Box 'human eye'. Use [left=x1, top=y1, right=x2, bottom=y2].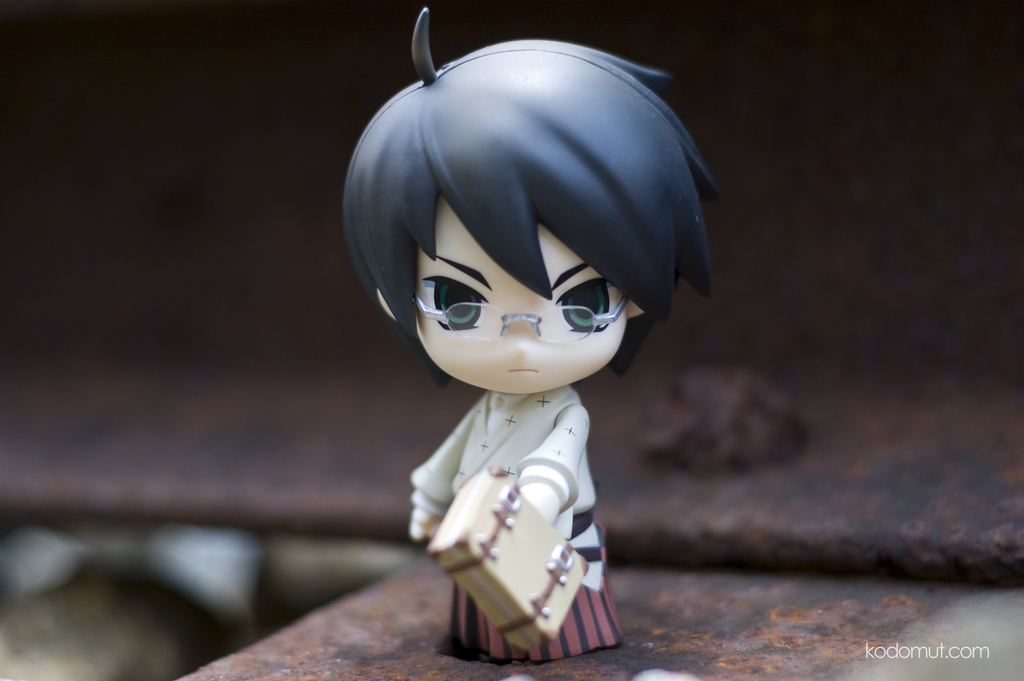
[left=556, top=277, right=607, bottom=332].
